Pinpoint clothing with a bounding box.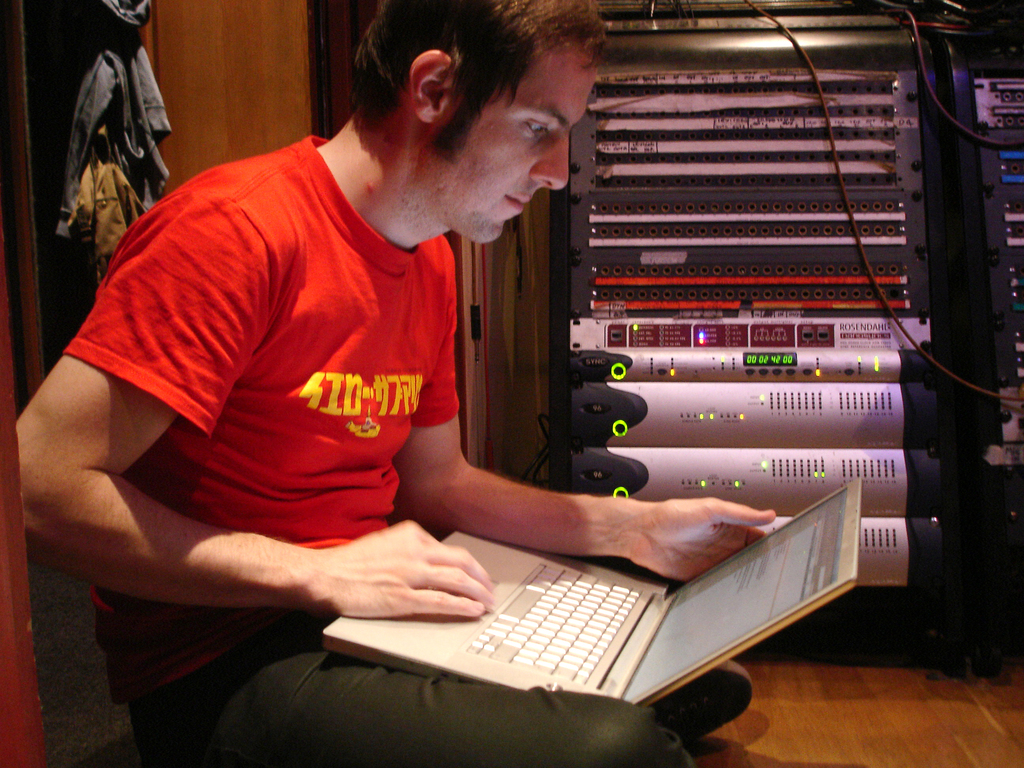
crop(109, 609, 754, 767).
